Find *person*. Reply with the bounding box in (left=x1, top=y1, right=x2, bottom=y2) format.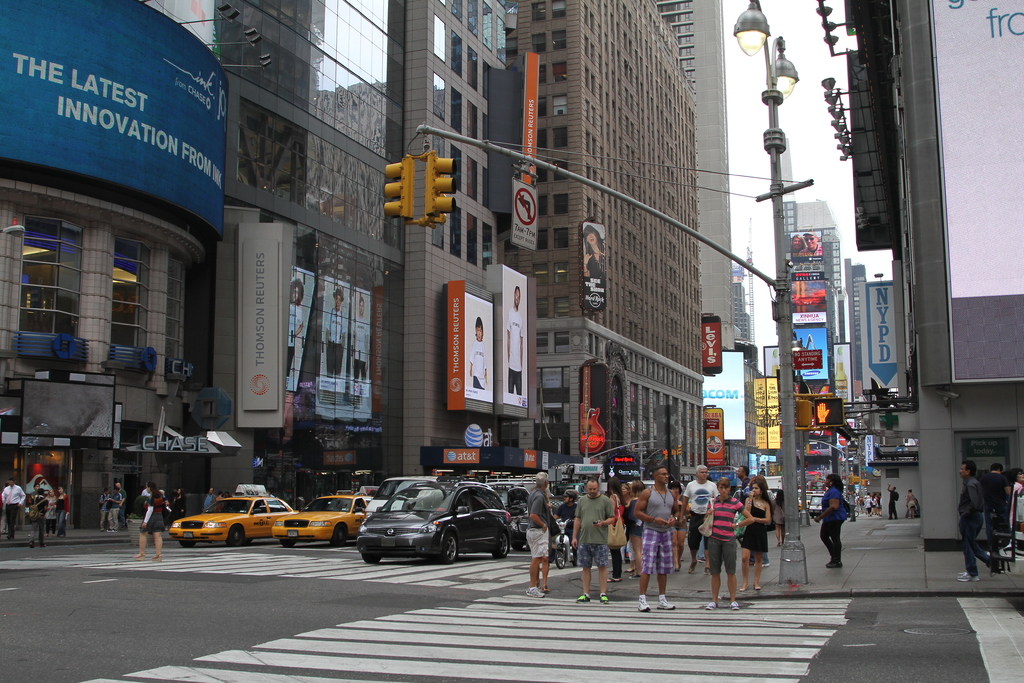
(left=107, top=481, right=126, bottom=536).
